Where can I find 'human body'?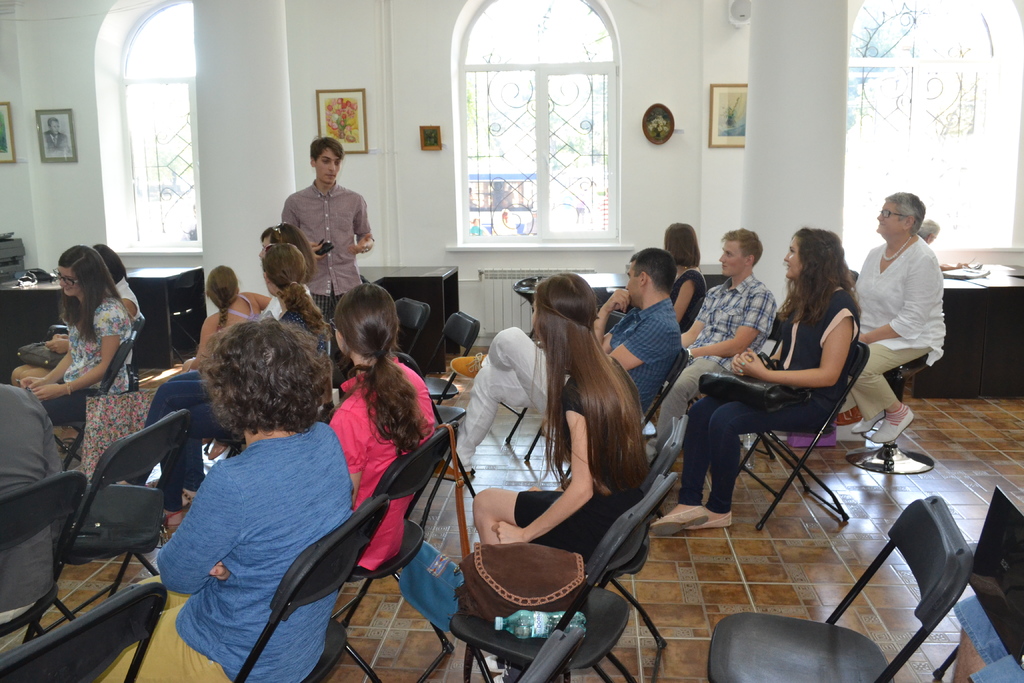
You can find it at Rect(0, 385, 63, 625).
